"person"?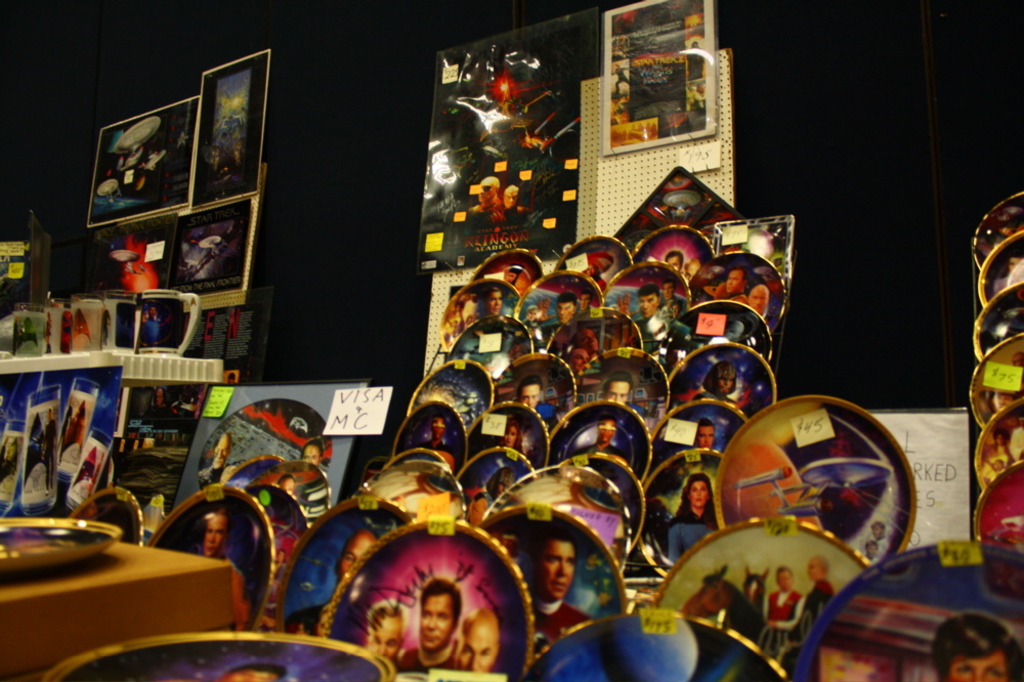
Rect(867, 540, 881, 555)
